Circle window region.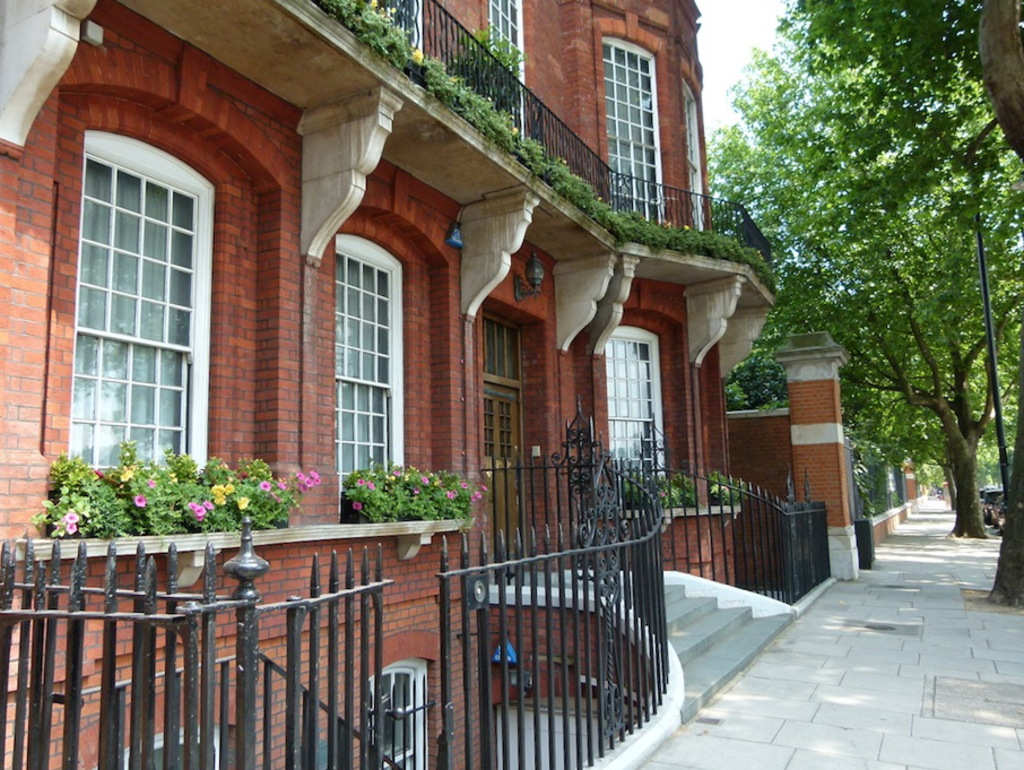
Region: 678:75:705:227.
